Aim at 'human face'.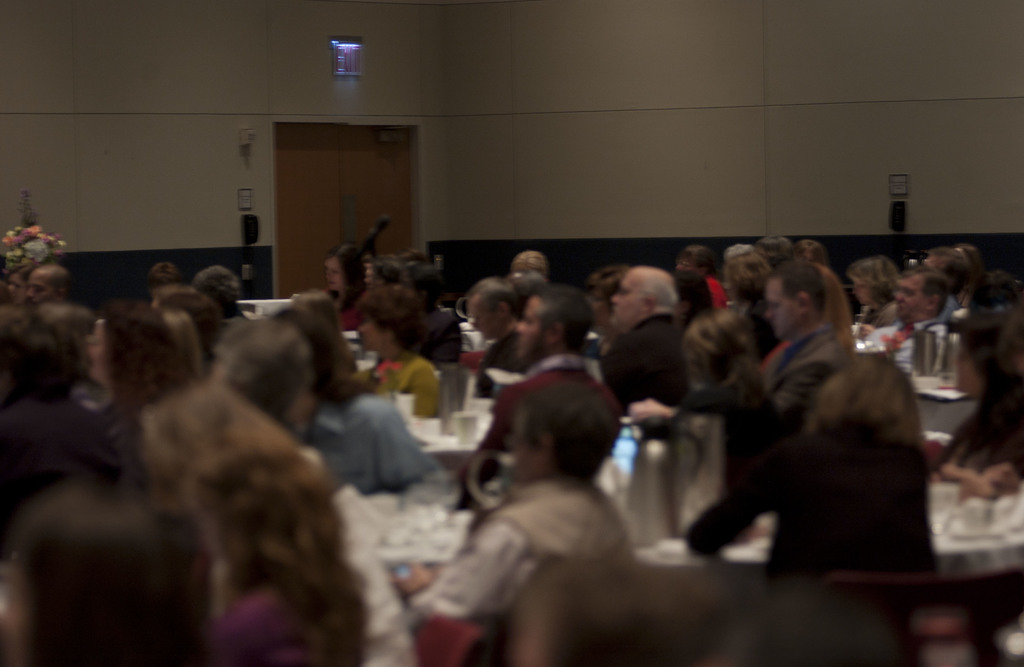
Aimed at x1=929 y1=257 x2=943 y2=265.
